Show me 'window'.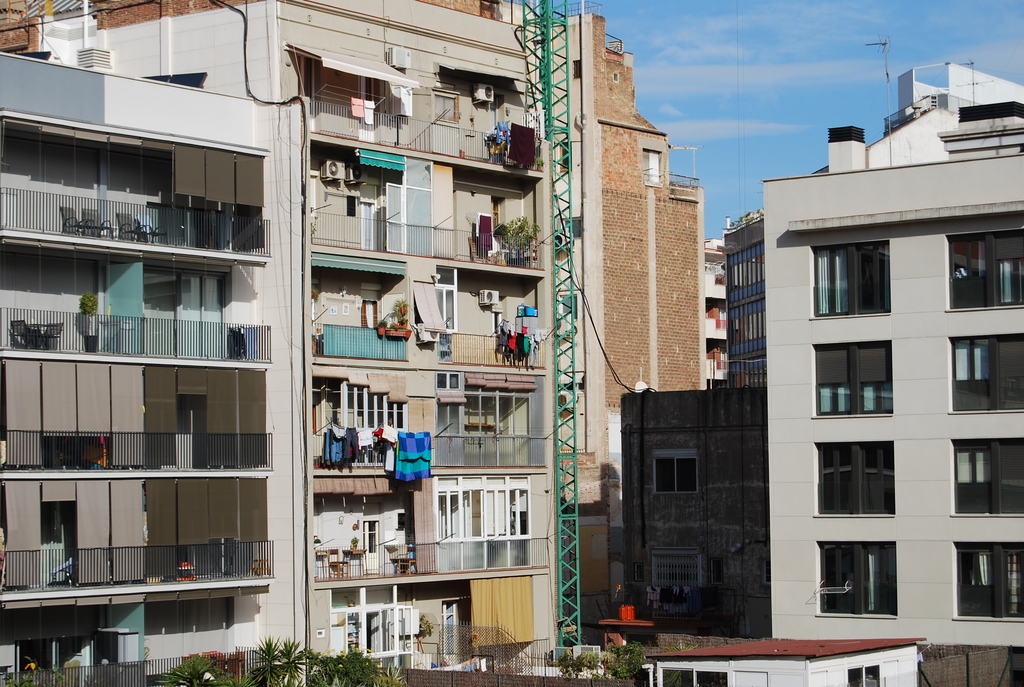
'window' is here: 732,356,766,385.
